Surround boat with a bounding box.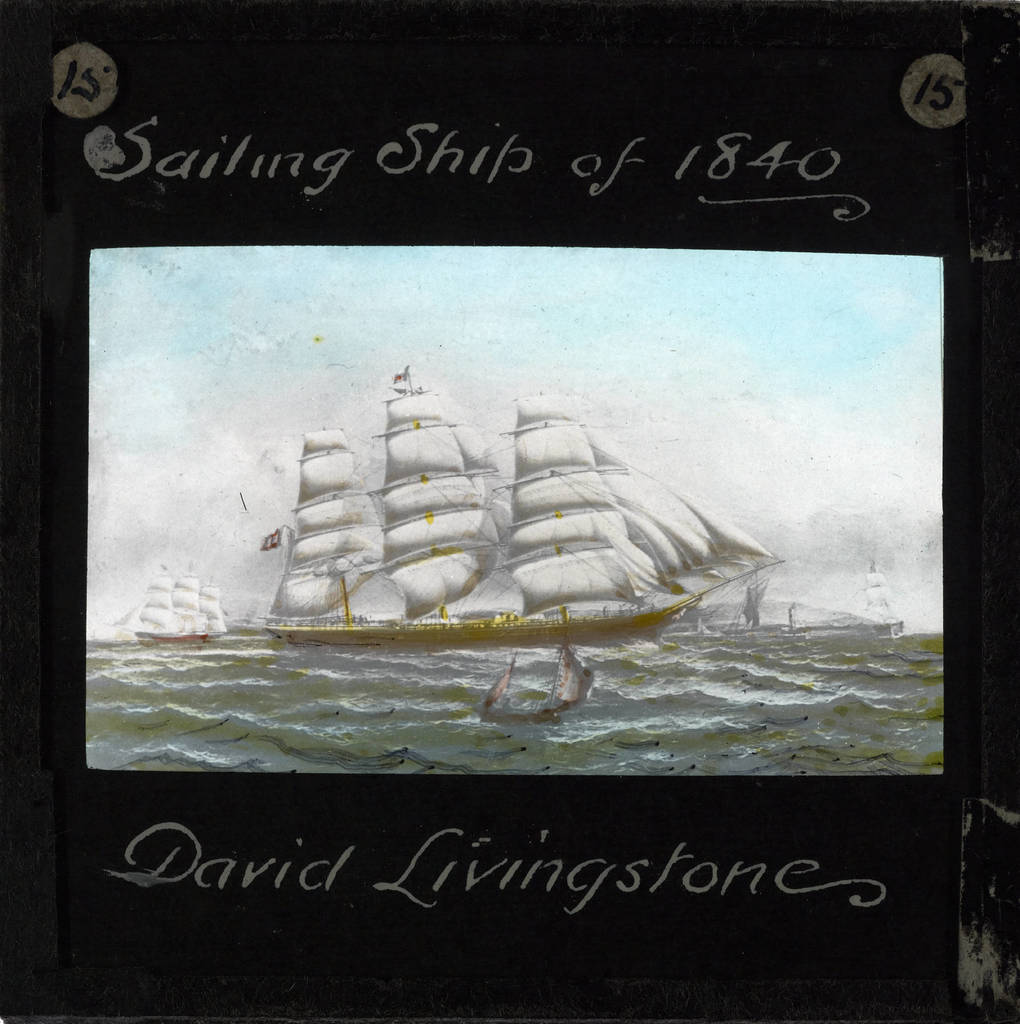
bbox=[169, 385, 857, 700].
